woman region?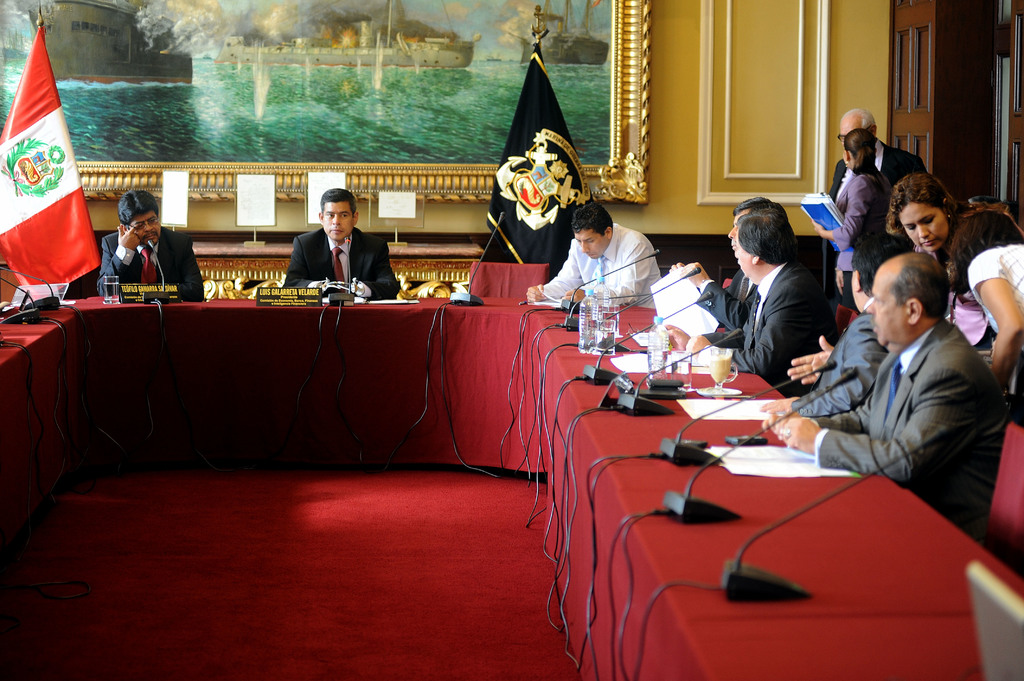
[948, 209, 1023, 579]
